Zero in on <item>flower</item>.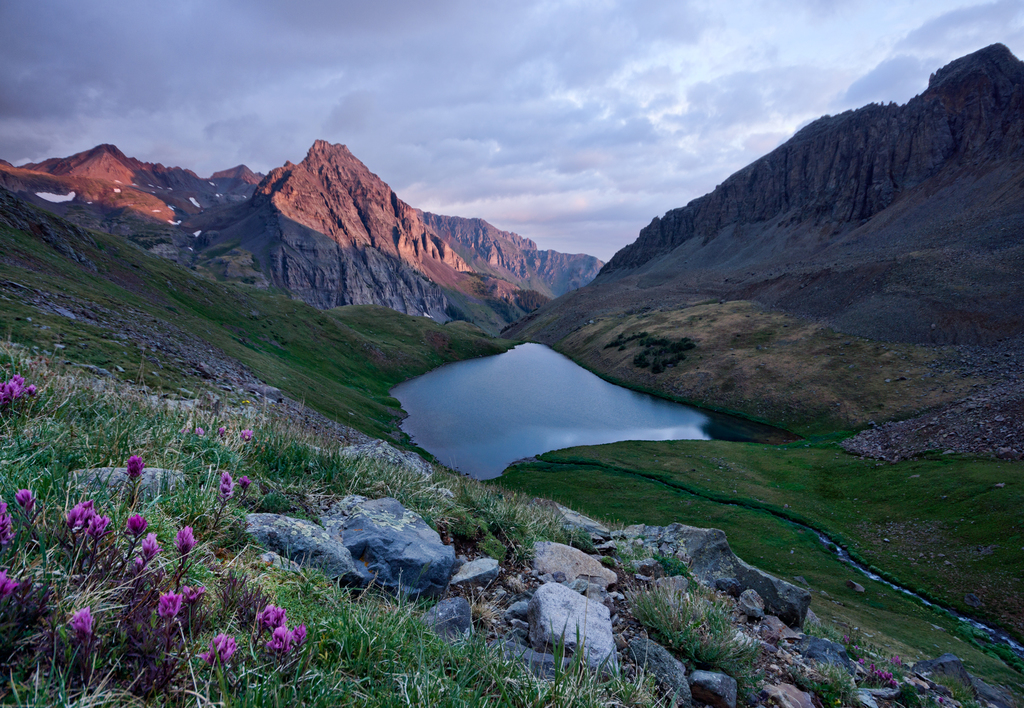
Zeroed in: (268,627,298,649).
